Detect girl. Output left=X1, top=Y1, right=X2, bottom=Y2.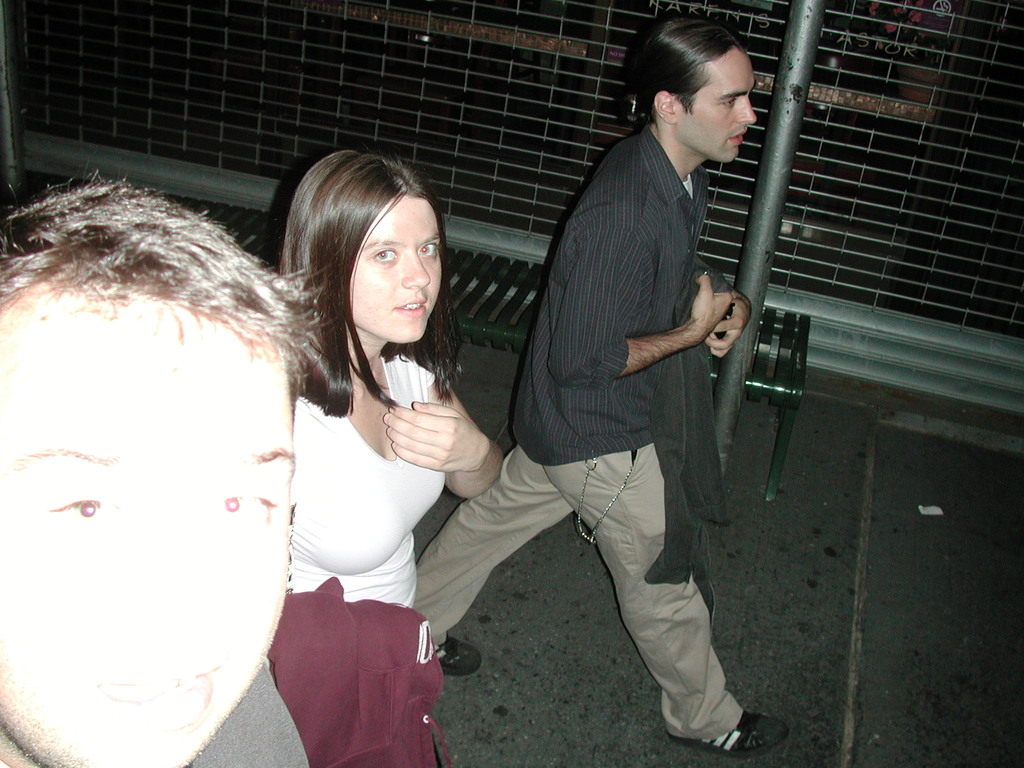
left=264, top=154, right=504, bottom=767.
